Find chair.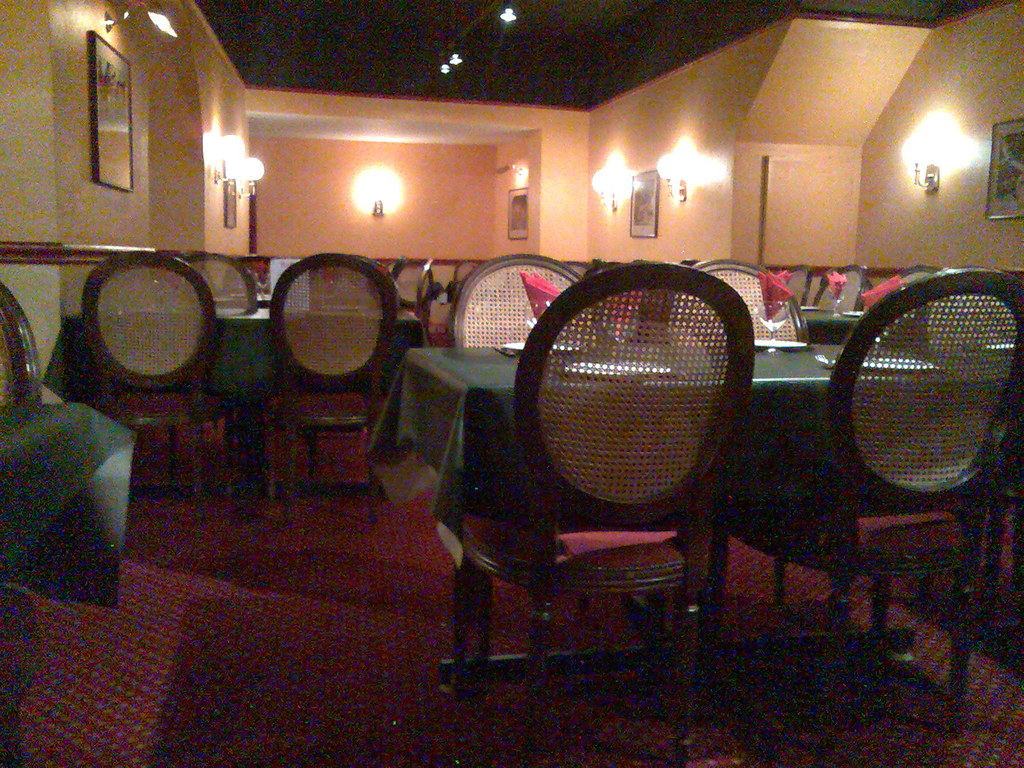
<bbox>817, 268, 863, 312</bbox>.
